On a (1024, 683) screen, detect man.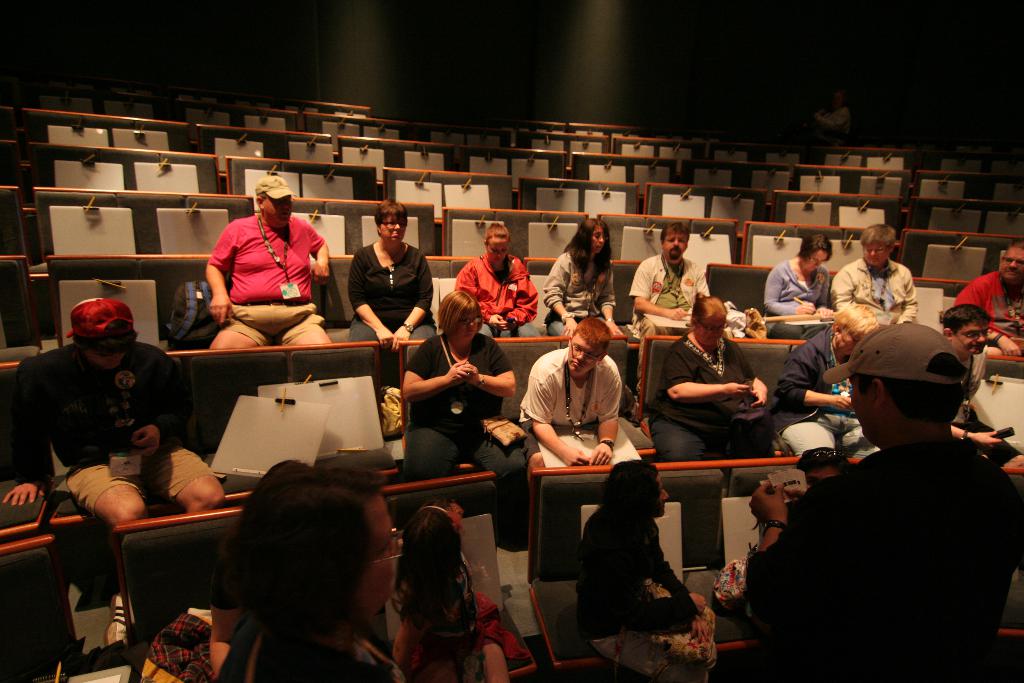
select_region(954, 236, 1023, 361).
